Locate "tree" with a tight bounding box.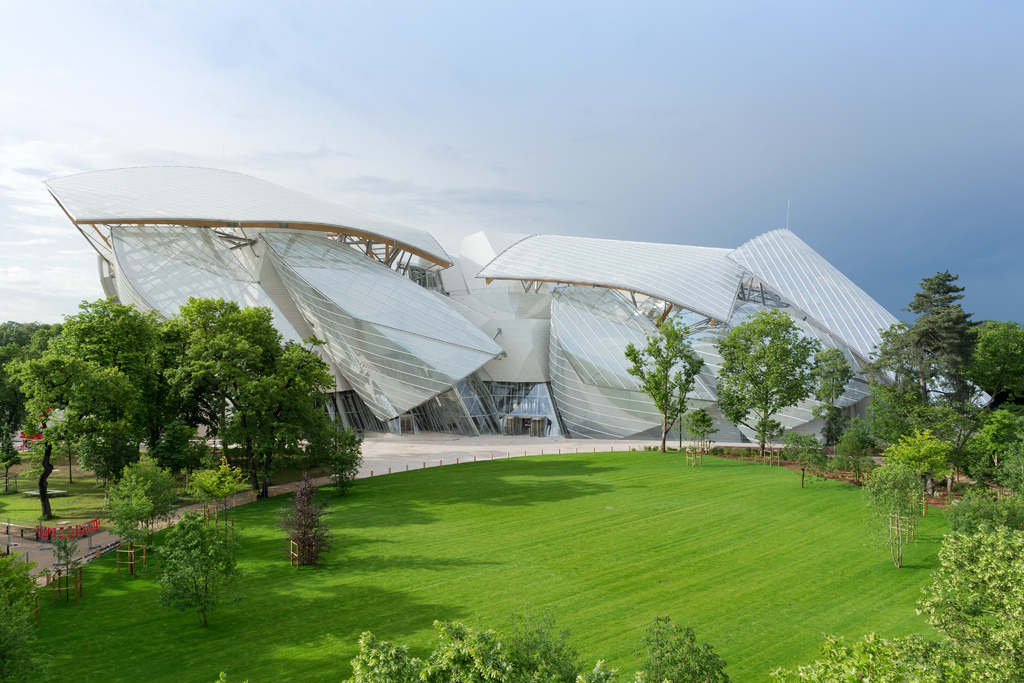
(left=820, top=406, right=851, bottom=454).
